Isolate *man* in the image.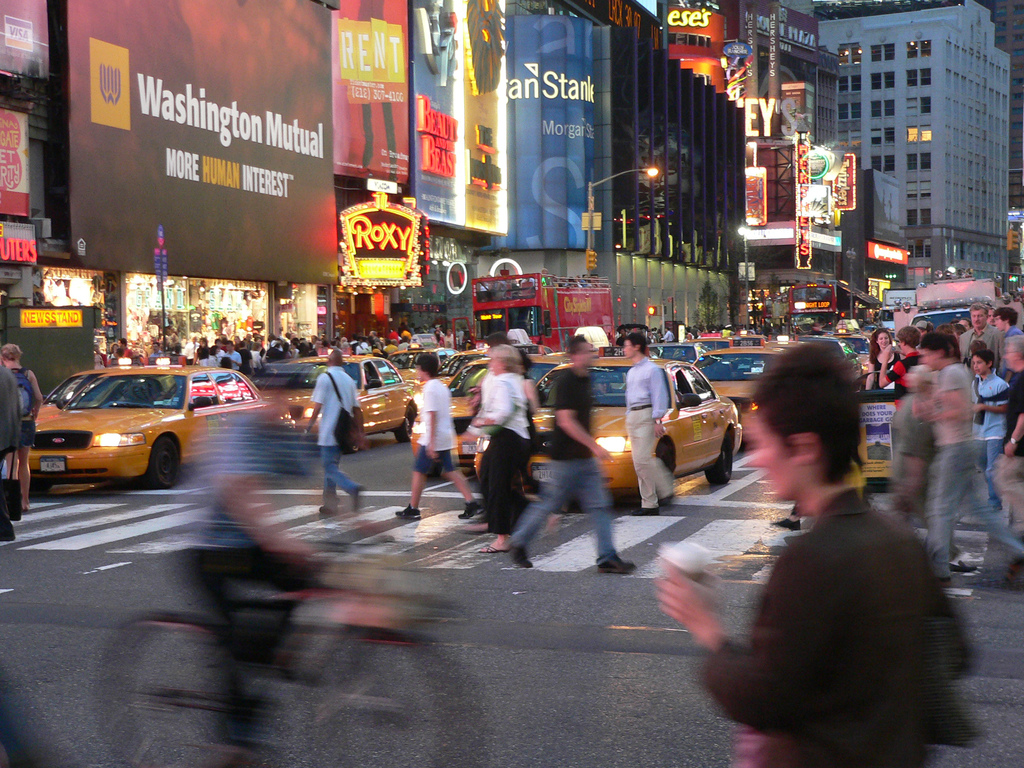
Isolated region: (left=236, top=340, right=256, bottom=378).
